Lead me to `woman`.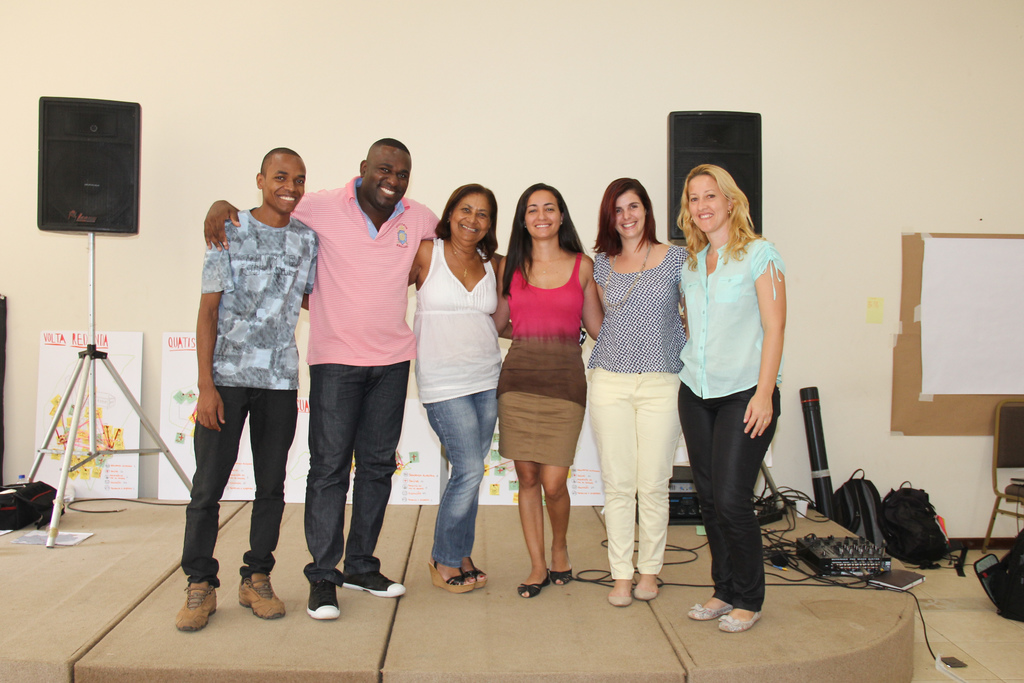
Lead to region(585, 181, 696, 616).
